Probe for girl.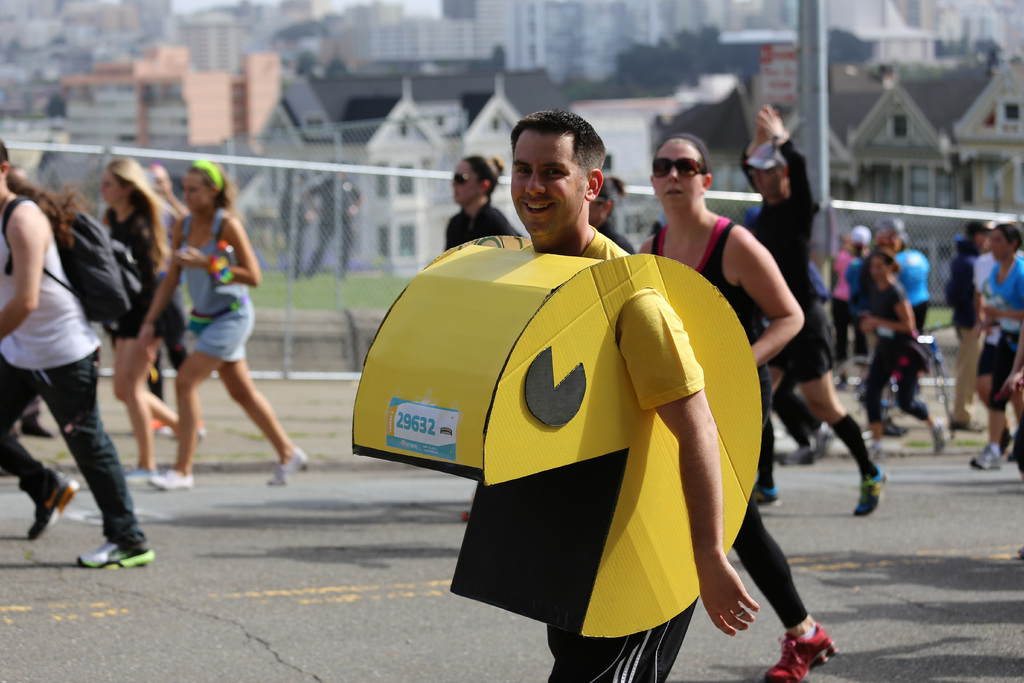
Probe result: bbox(862, 240, 950, 463).
